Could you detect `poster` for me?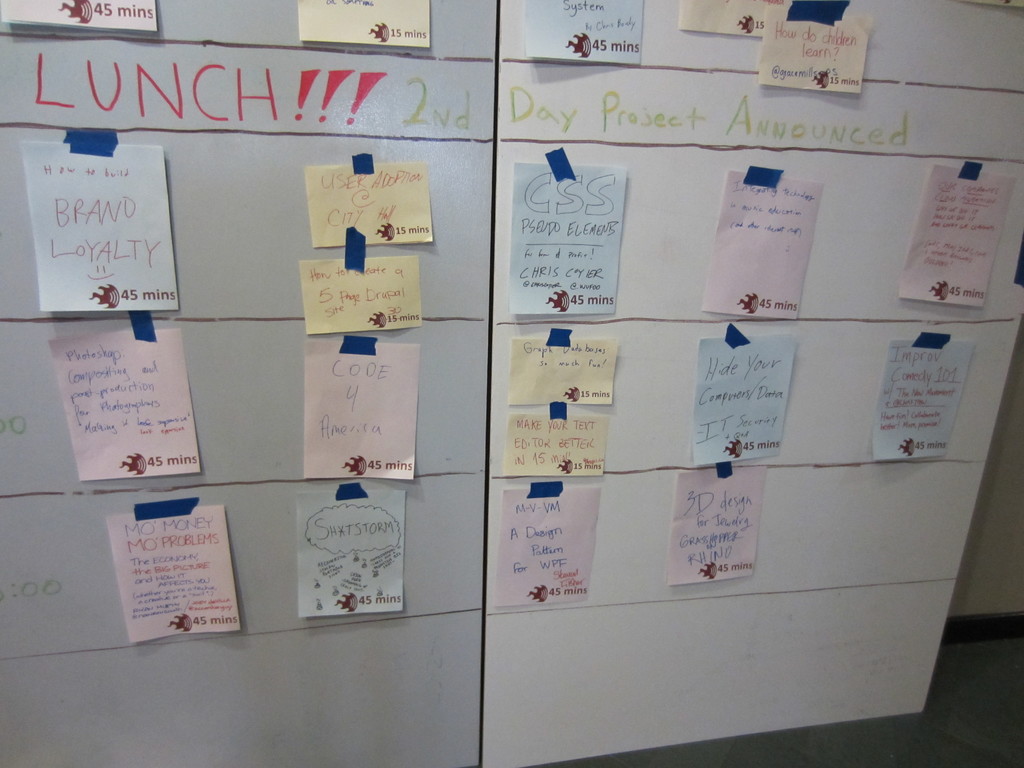
Detection result: (left=525, top=0, right=645, bottom=63).
